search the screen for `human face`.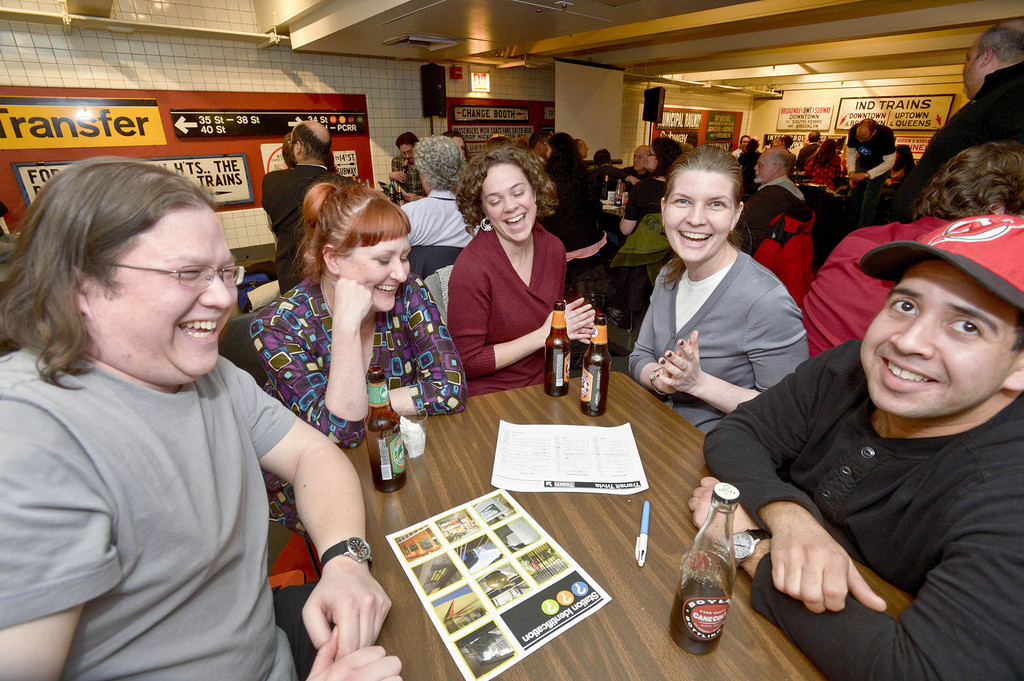
Found at region(664, 167, 738, 260).
